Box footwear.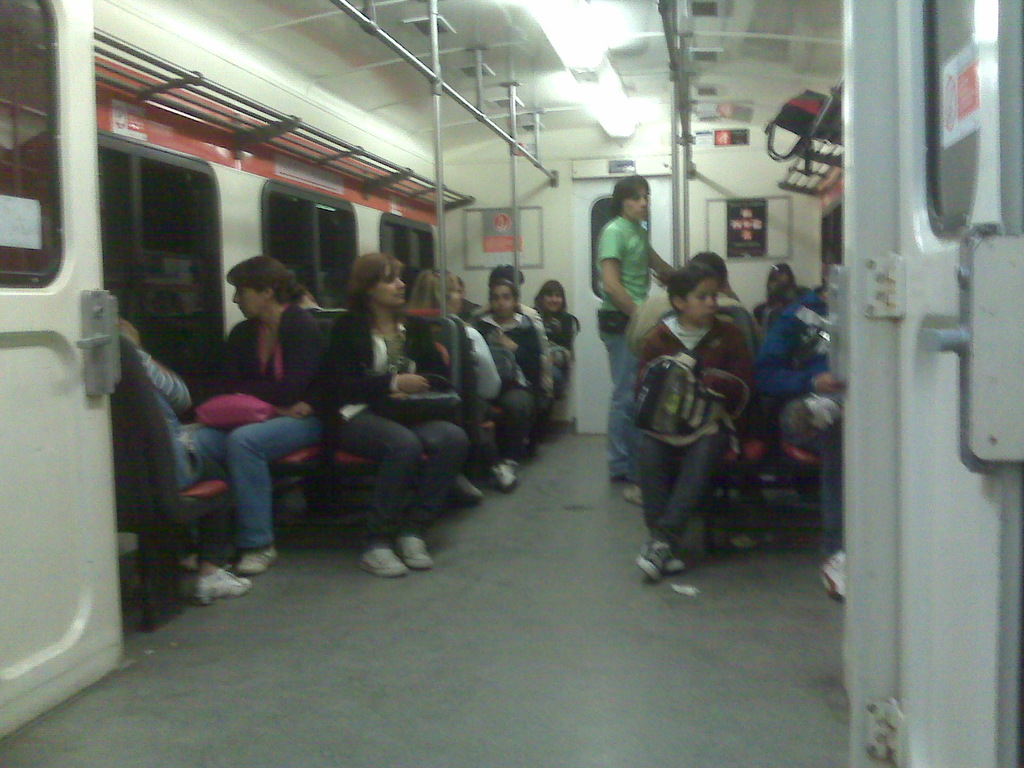
826 556 845 603.
